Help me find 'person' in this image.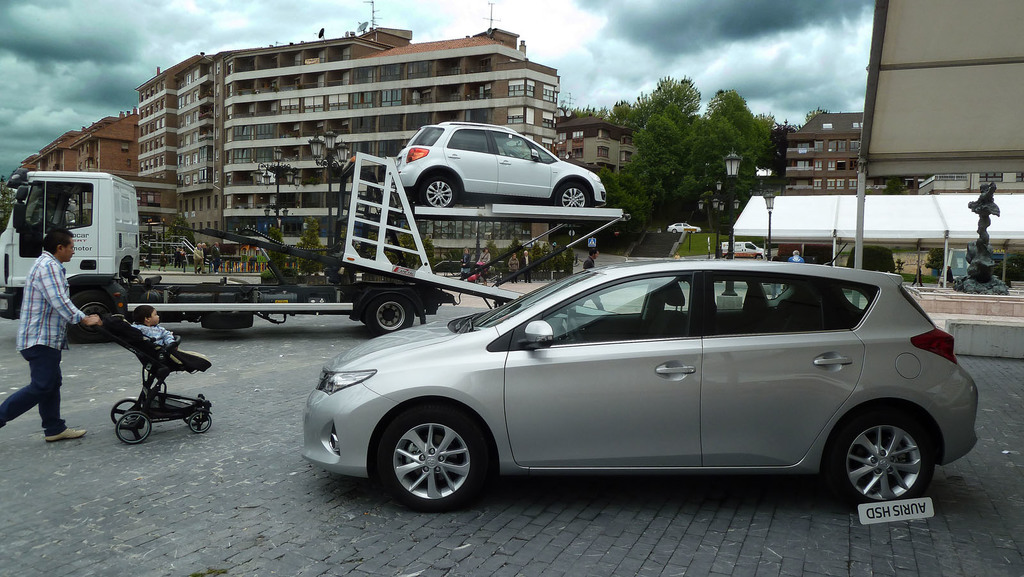
Found it: box(521, 249, 534, 282).
